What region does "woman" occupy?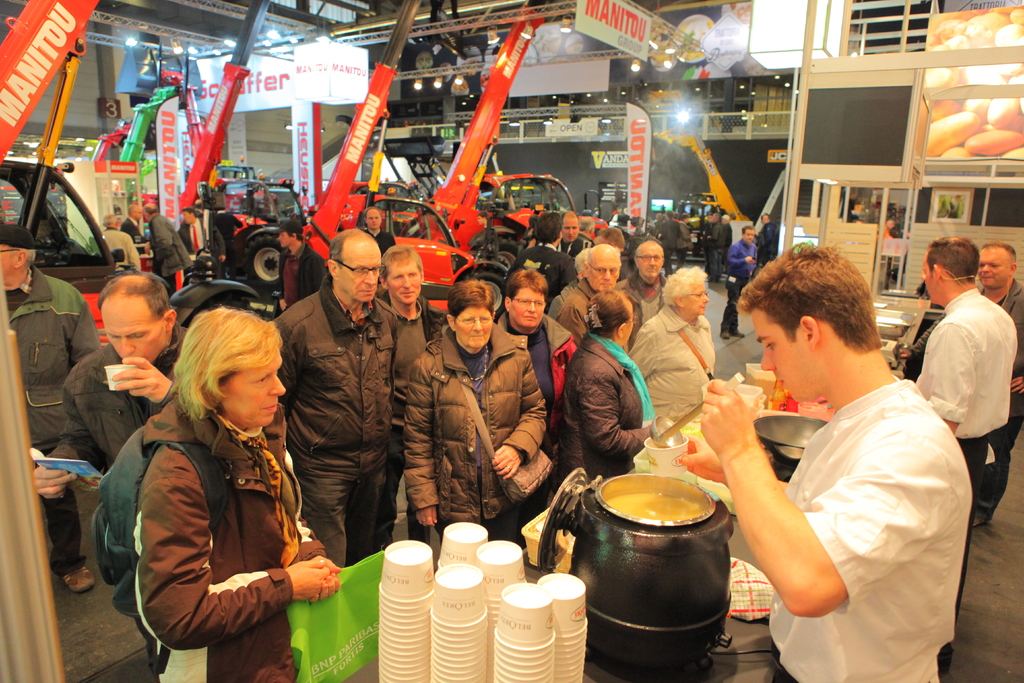
box(481, 265, 577, 457).
